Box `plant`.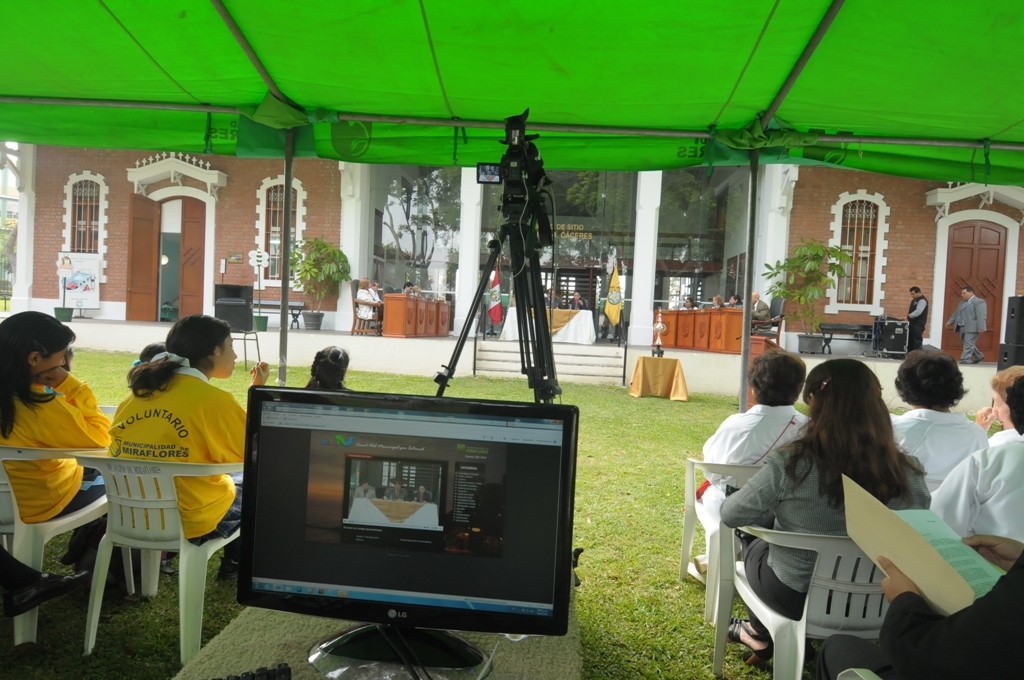
759, 232, 855, 329.
